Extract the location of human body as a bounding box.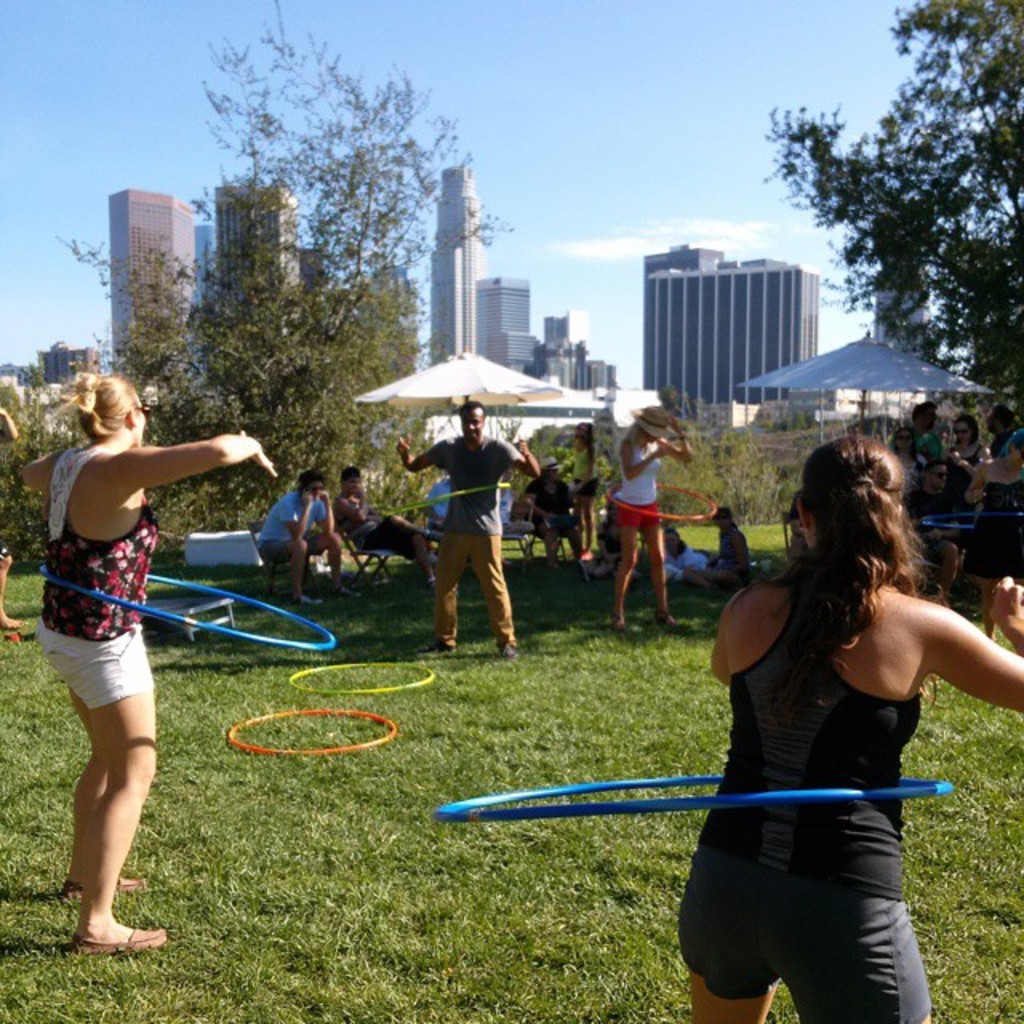
<box>251,496,333,590</box>.
